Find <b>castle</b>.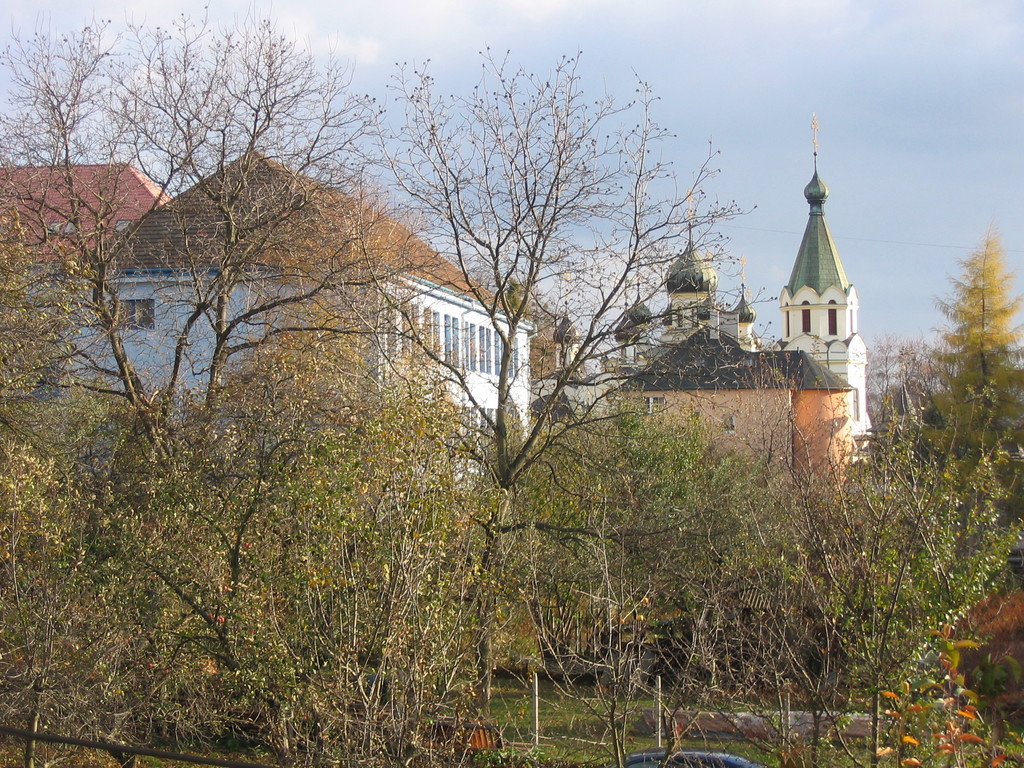
box(742, 100, 900, 467).
